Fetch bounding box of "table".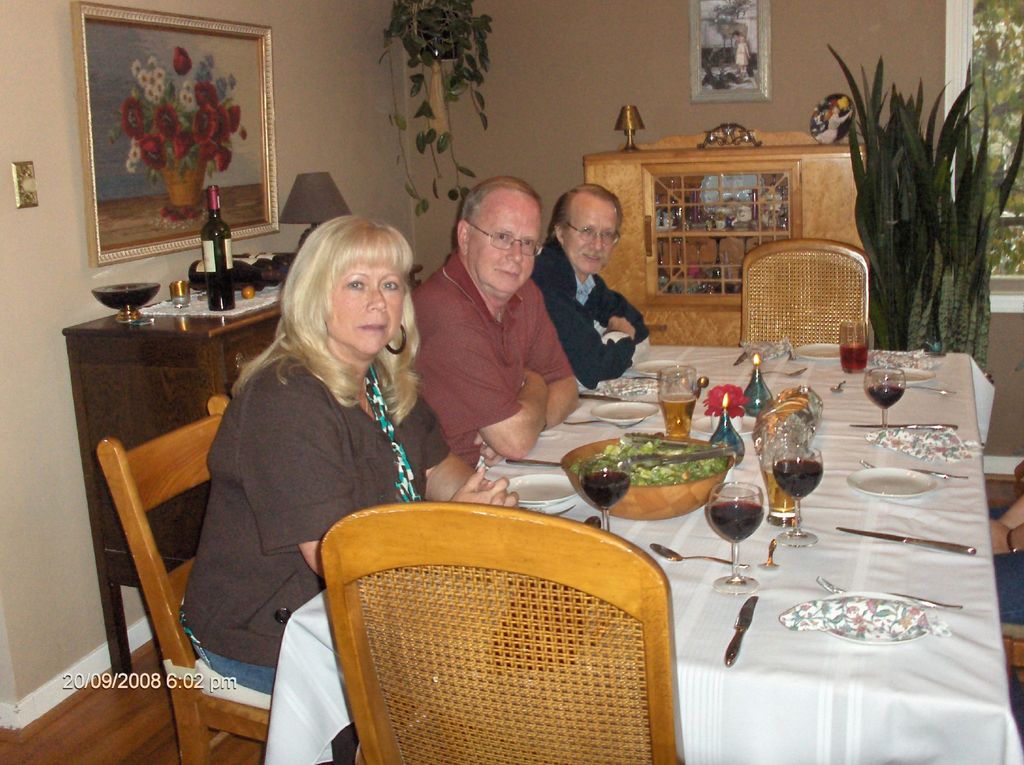
Bbox: [x1=280, y1=334, x2=994, y2=764].
